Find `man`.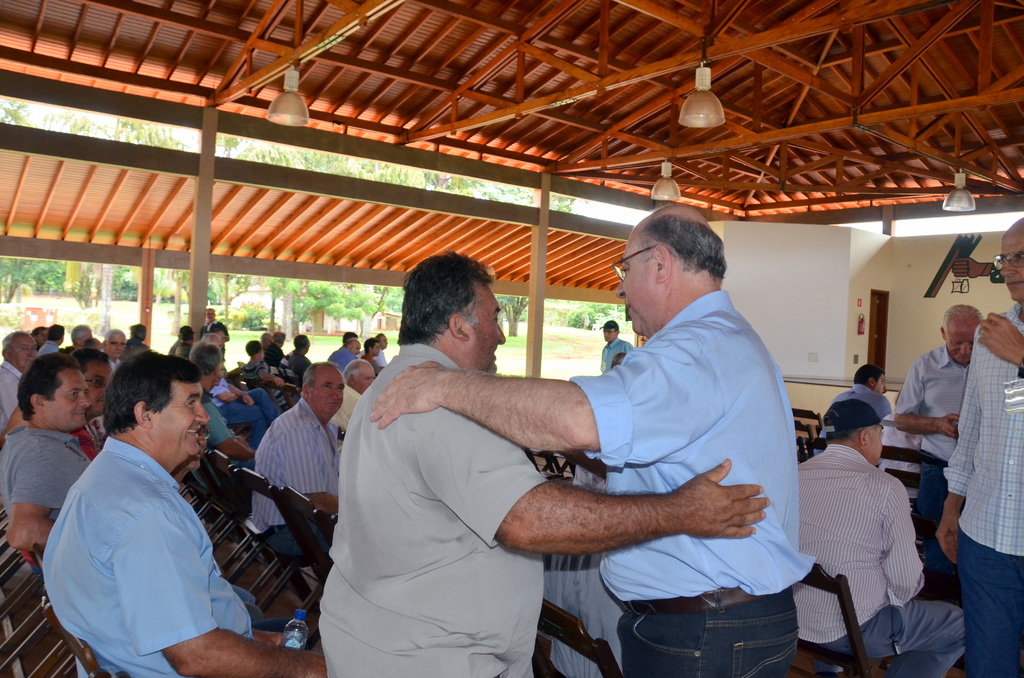
l=332, t=359, r=373, b=442.
